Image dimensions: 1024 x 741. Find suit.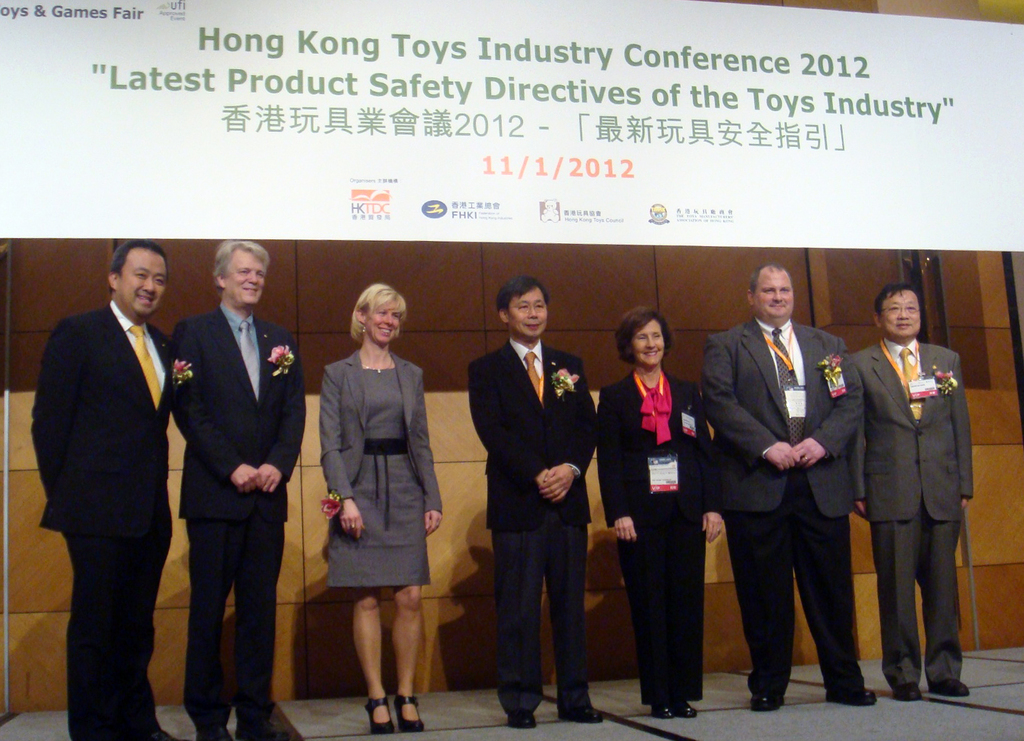
321/342/442/512.
